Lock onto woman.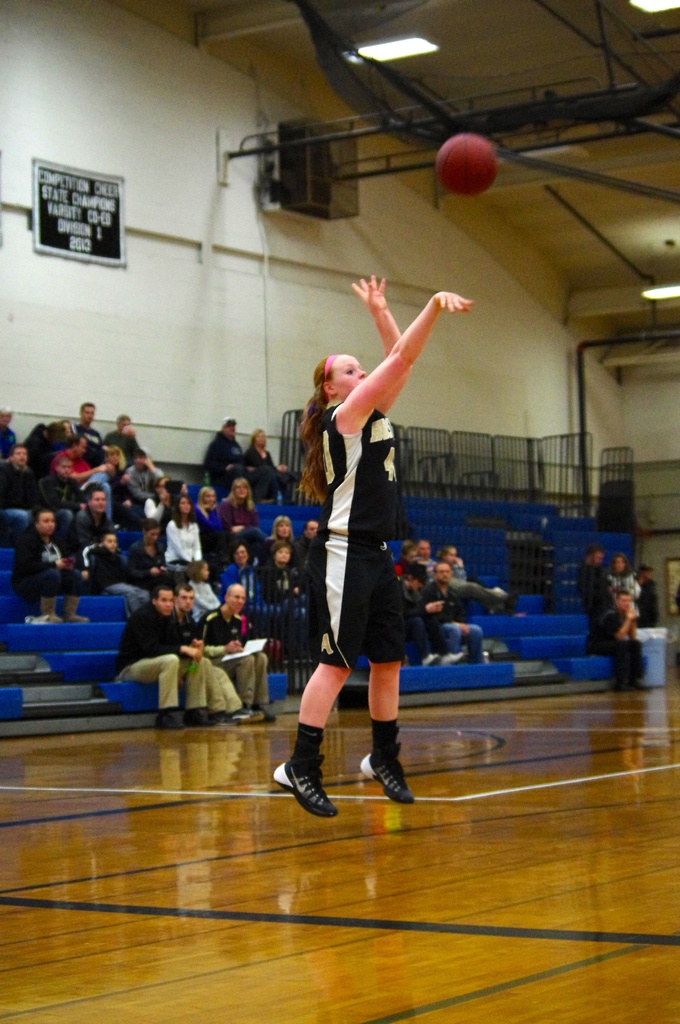
Locked: [163, 495, 200, 571].
